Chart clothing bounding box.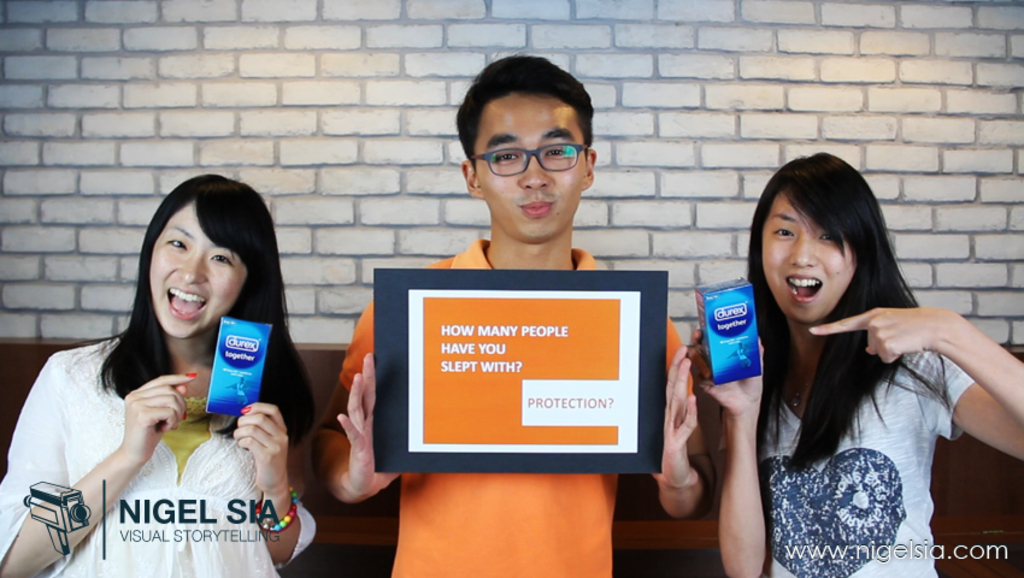
Charted: [340, 238, 693, 577].
